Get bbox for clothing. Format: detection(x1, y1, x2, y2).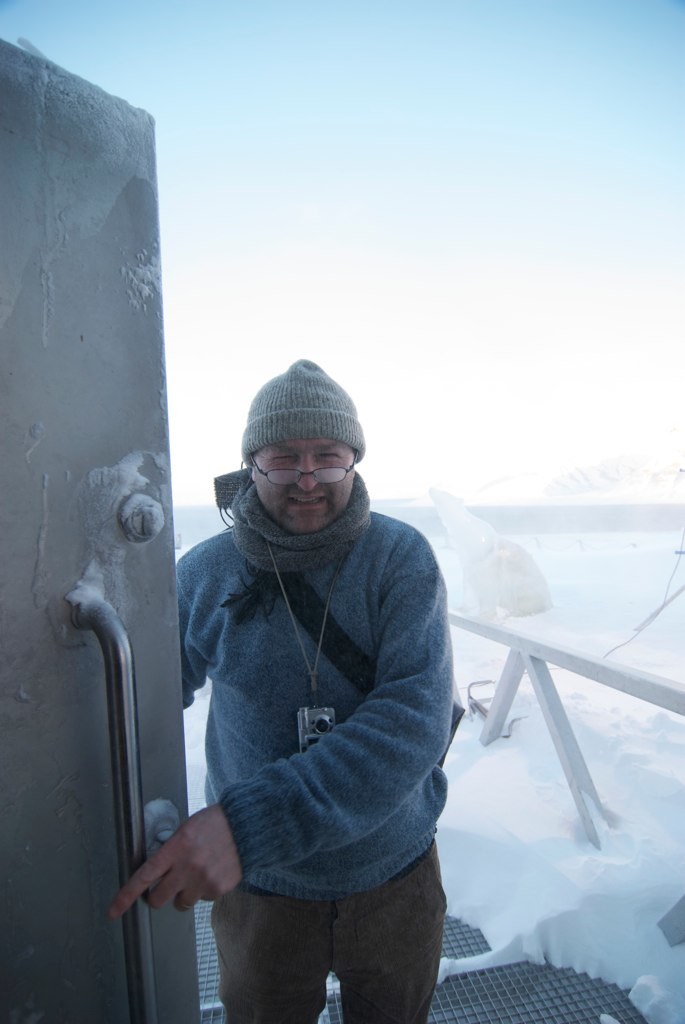
detection(156, 463, 461, 967).
